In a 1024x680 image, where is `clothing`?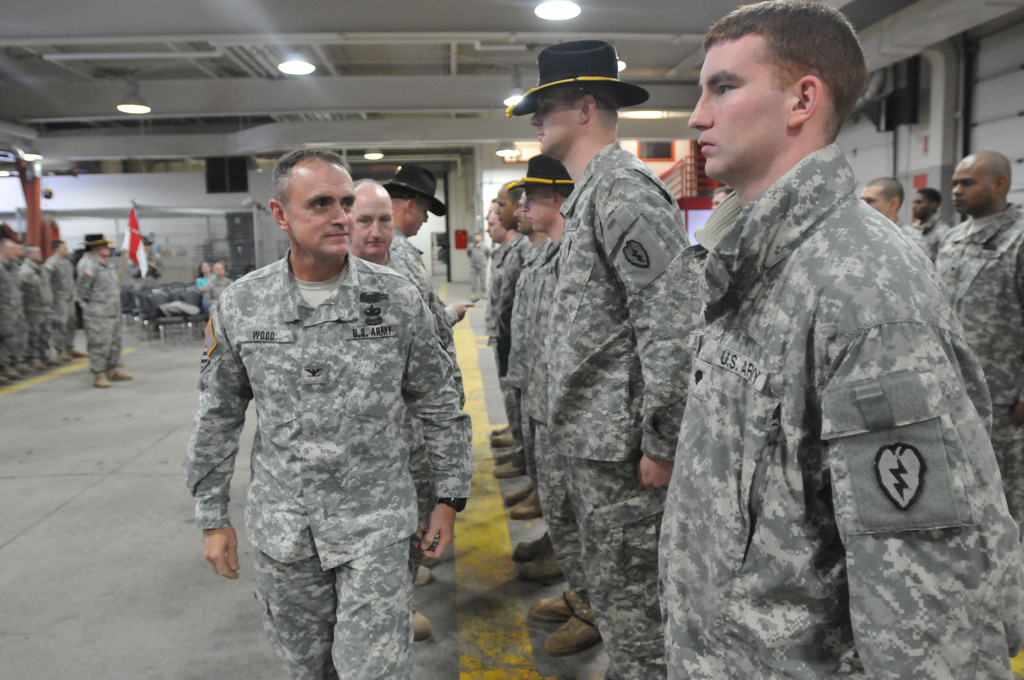
[193,266,243,318].
